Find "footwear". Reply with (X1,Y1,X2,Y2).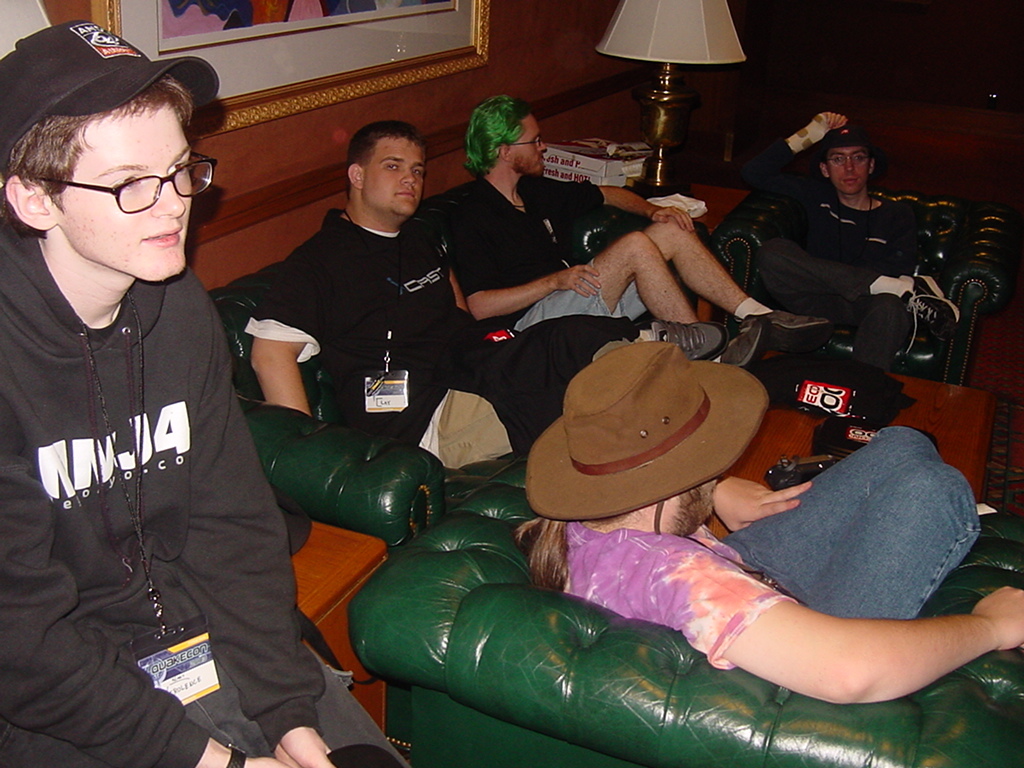
(716,319,763,366).
